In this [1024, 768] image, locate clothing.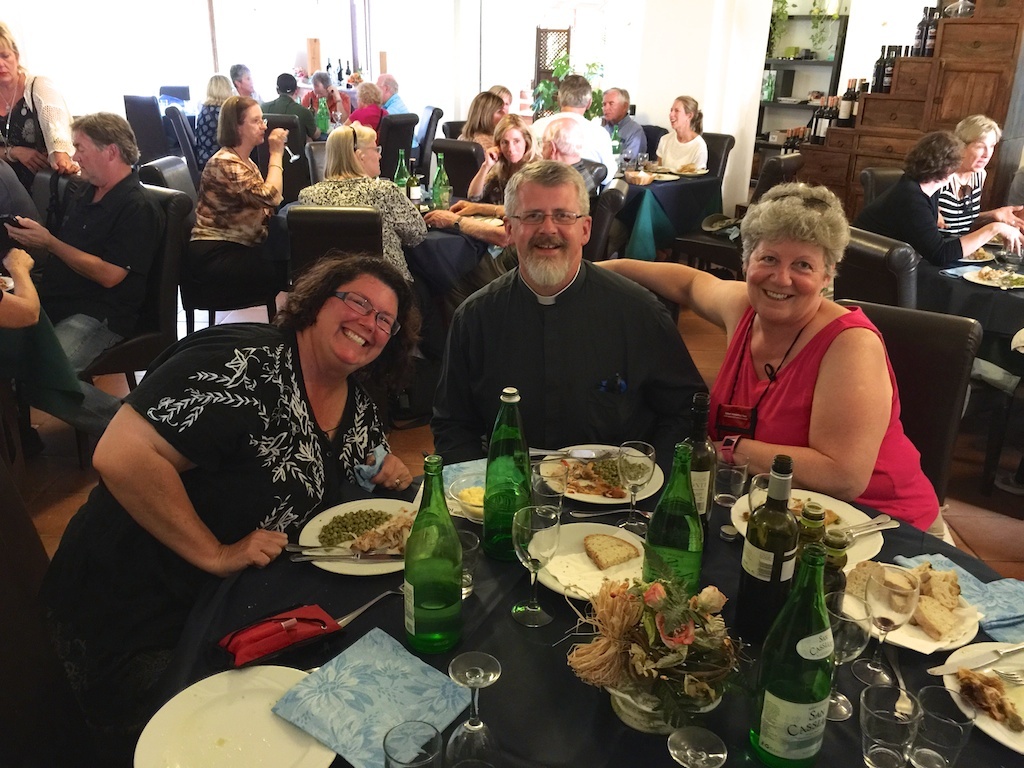
Bounding box: 584/111/650/172.
